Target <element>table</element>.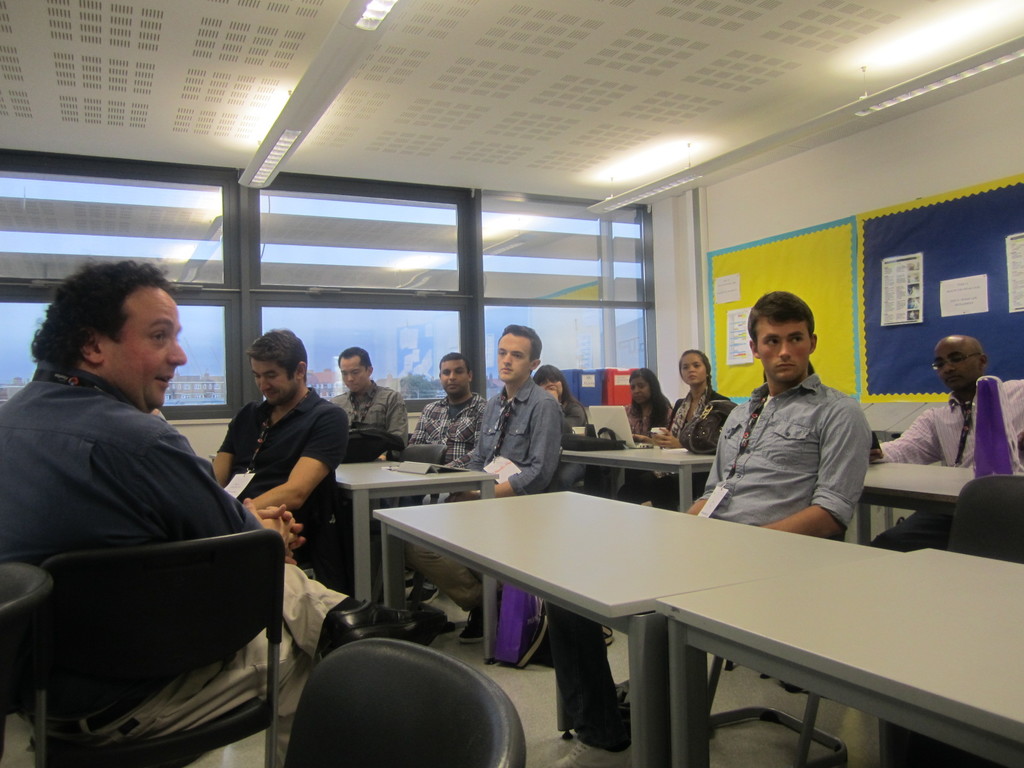
Target region: (x1=330, y1=450, x2=496, y2=662).
